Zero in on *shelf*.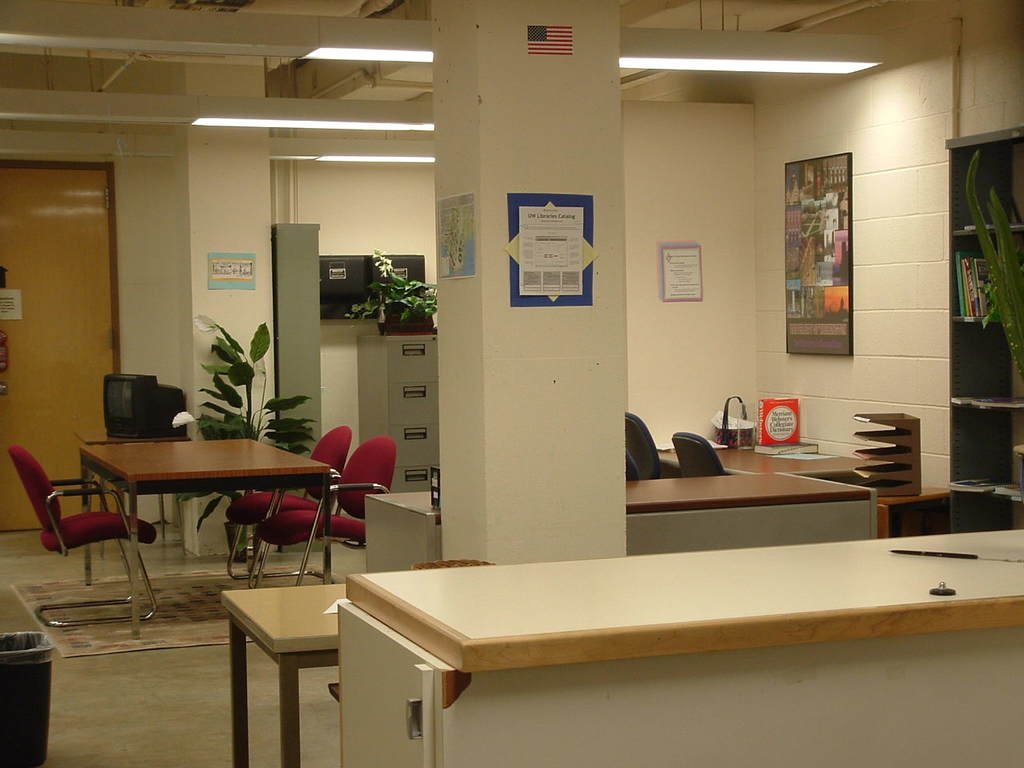
Zeroed in: pyautogui.locateOnScreen(355, 330, 447, 494).
